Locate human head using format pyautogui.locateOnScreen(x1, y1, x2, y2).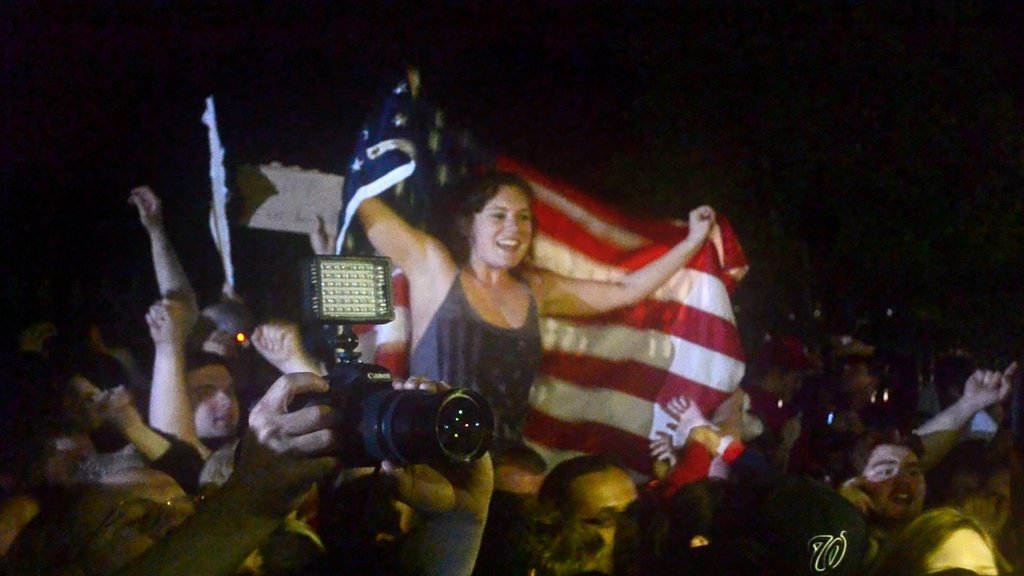
pyautogui.locateOnScreen(64, 358, 131, 433).
